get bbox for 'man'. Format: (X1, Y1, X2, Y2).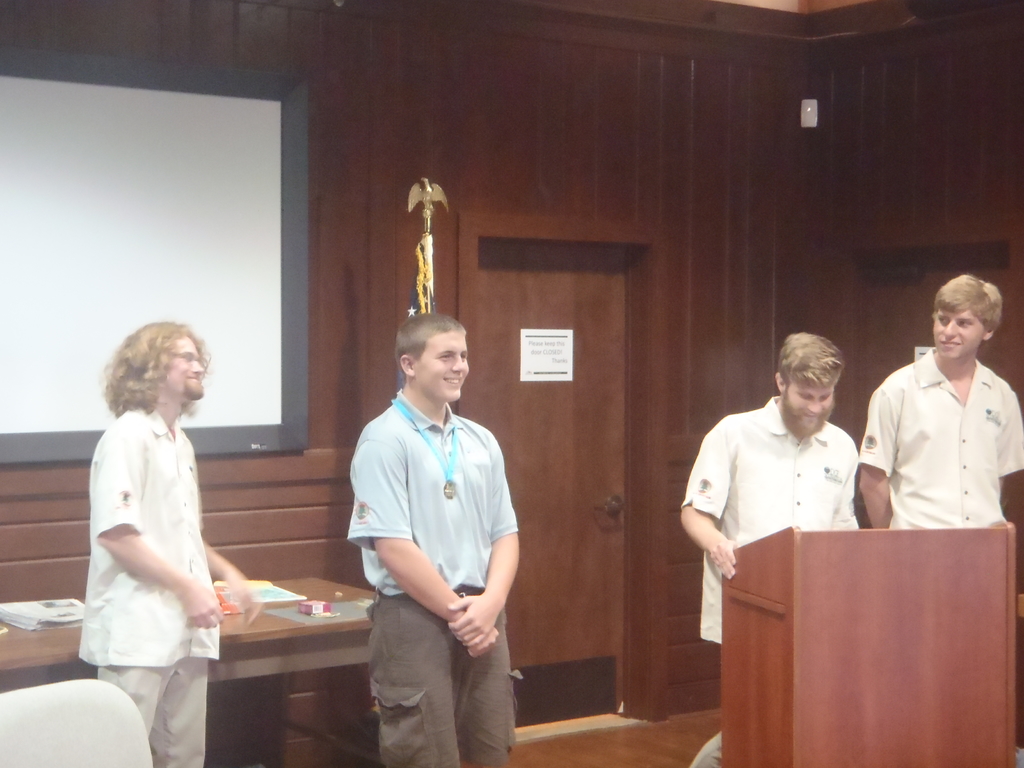
(678, 330, 858, 767).
